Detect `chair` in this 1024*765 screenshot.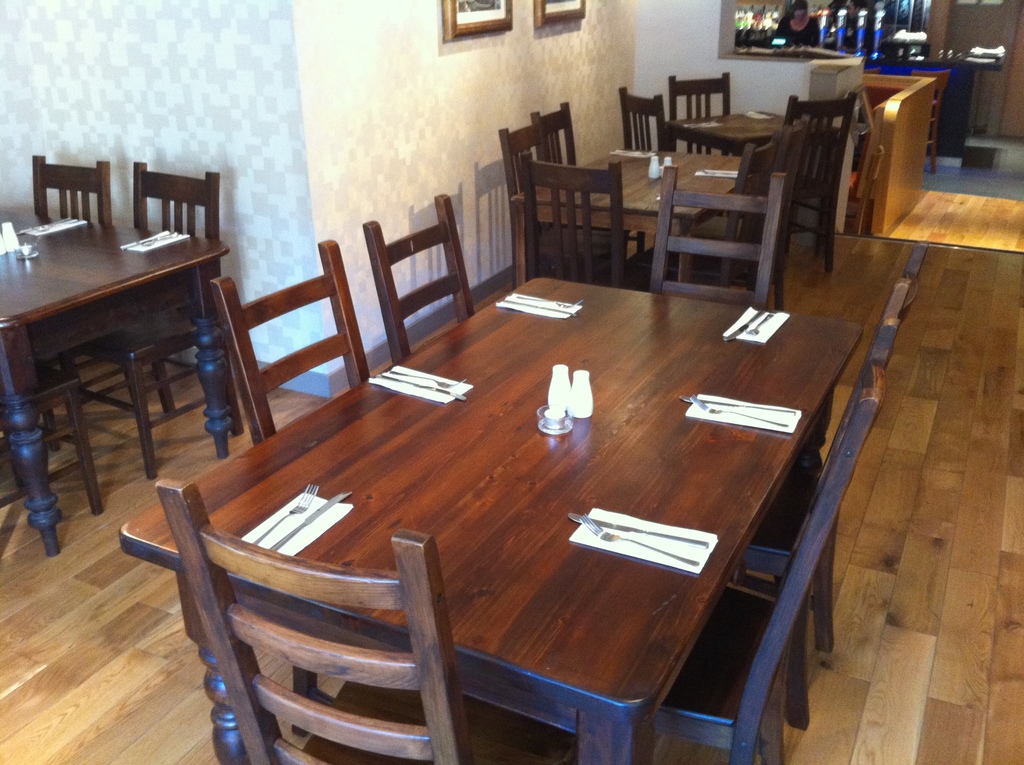
Detection: [x1=643, y1=161, x2=789, y2=316].
